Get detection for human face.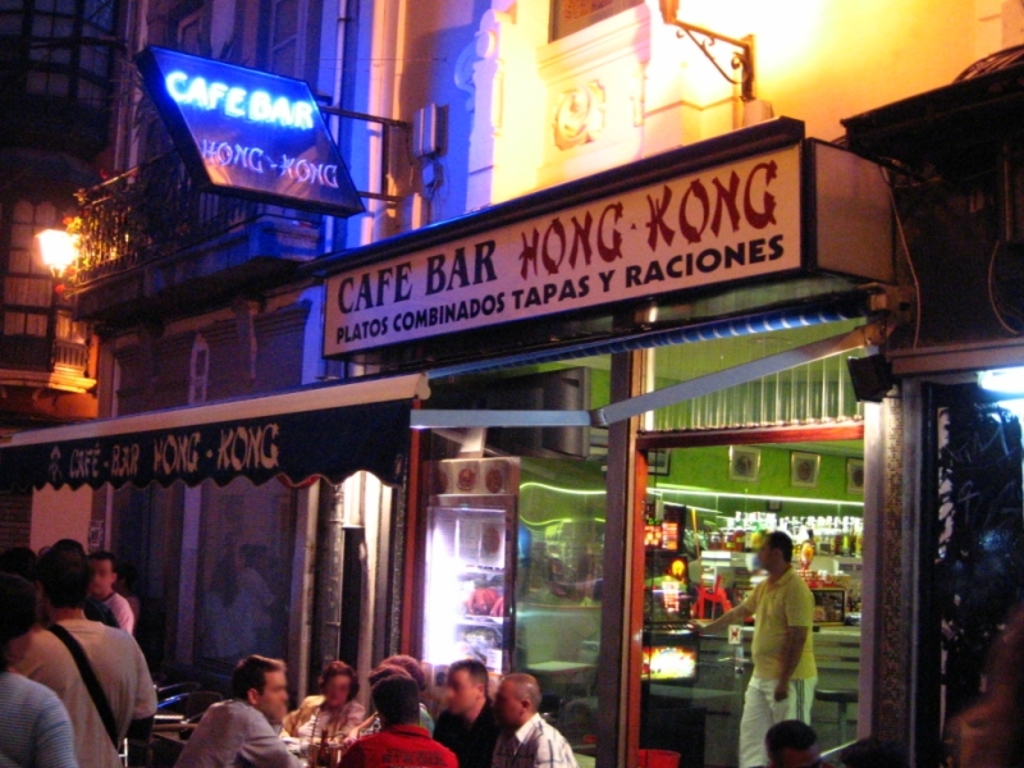
Detection: BBox(320, 673, 348, 707).
